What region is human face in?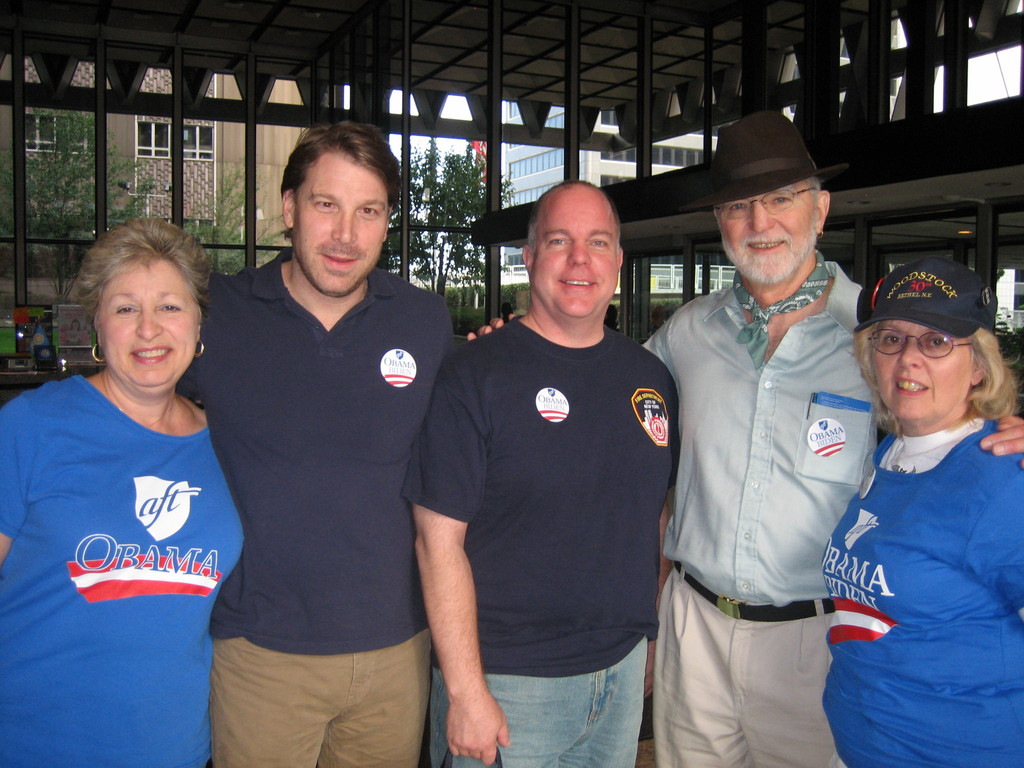
[left=722, top=183, right=810, bottom=284].
